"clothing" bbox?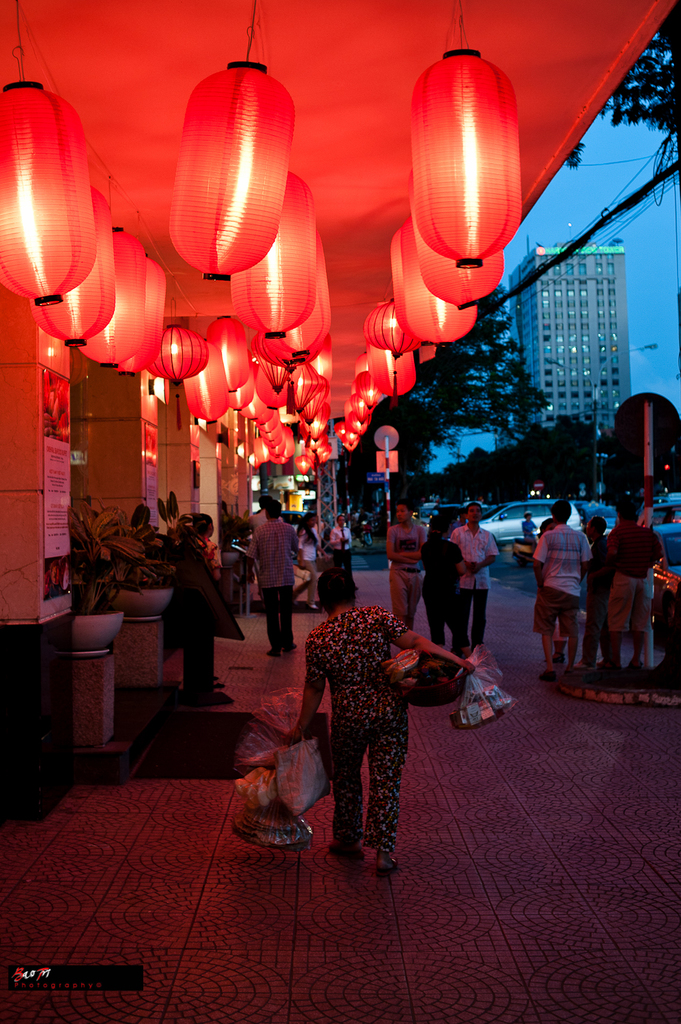
(330, 522, 358, 568)
